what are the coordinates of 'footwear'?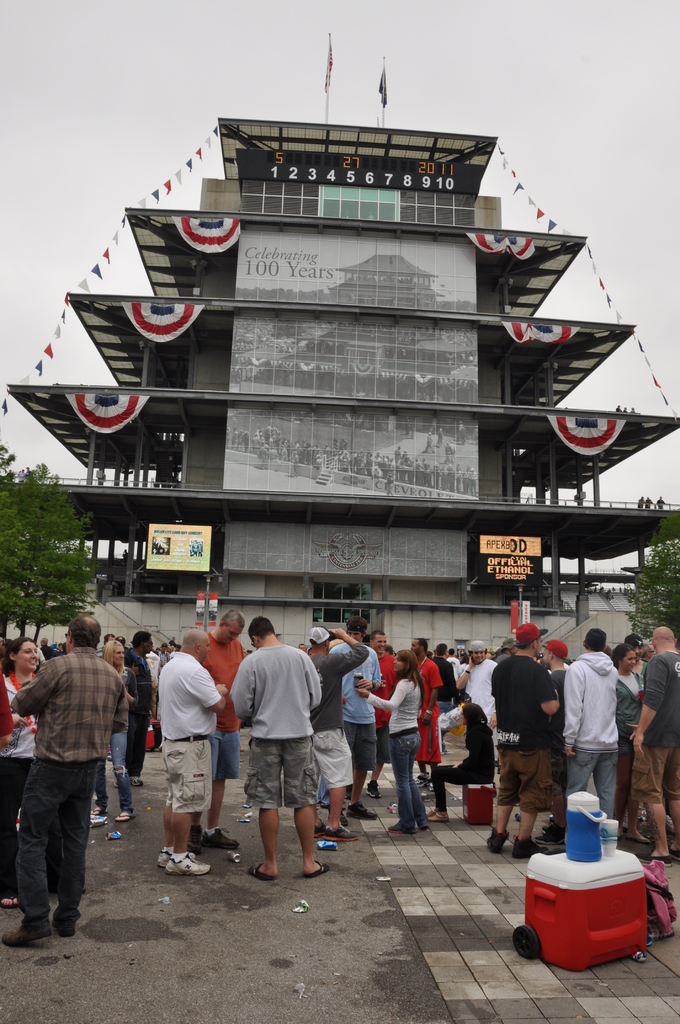
BBox(246, 860, 267, 886).
